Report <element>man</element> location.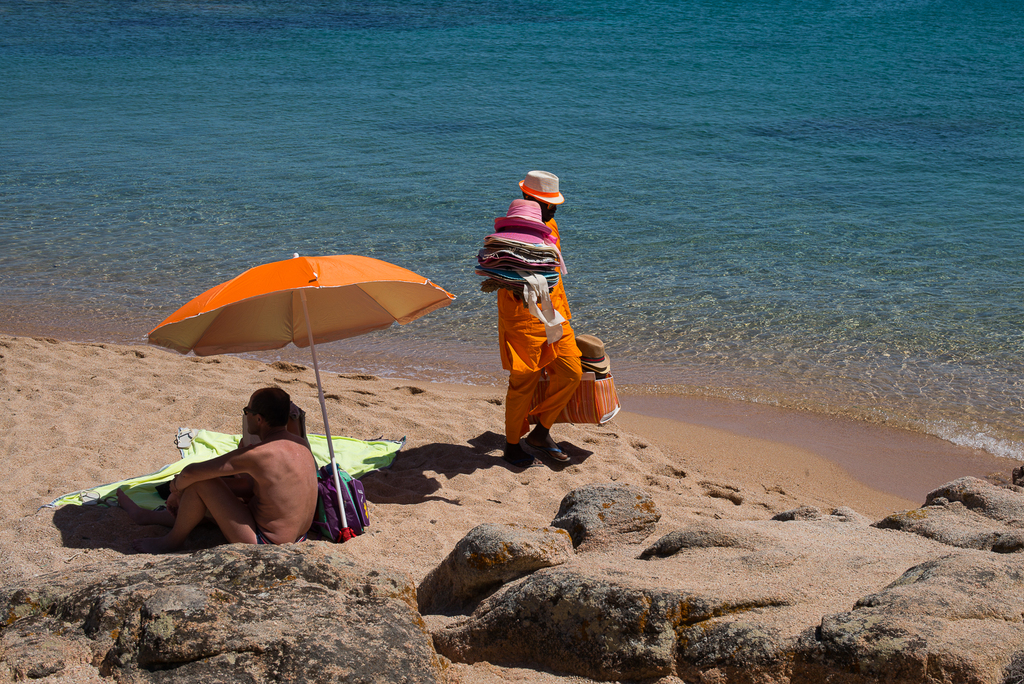
Report: [495,167,584,466].
